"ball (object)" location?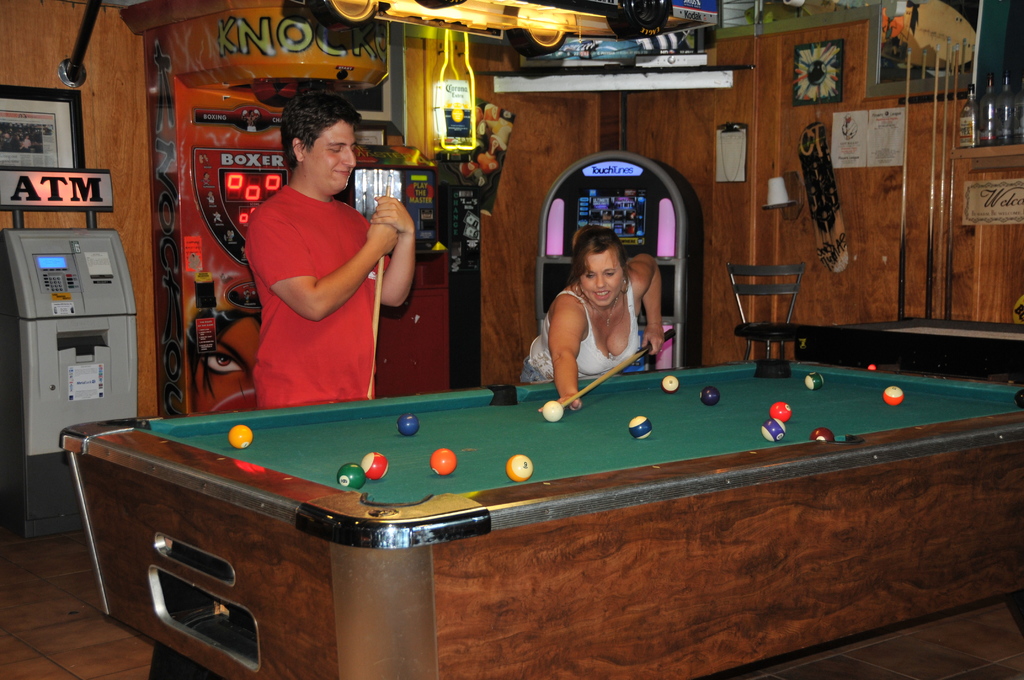
<bbox>508, 458, 535, 476</bbox>
